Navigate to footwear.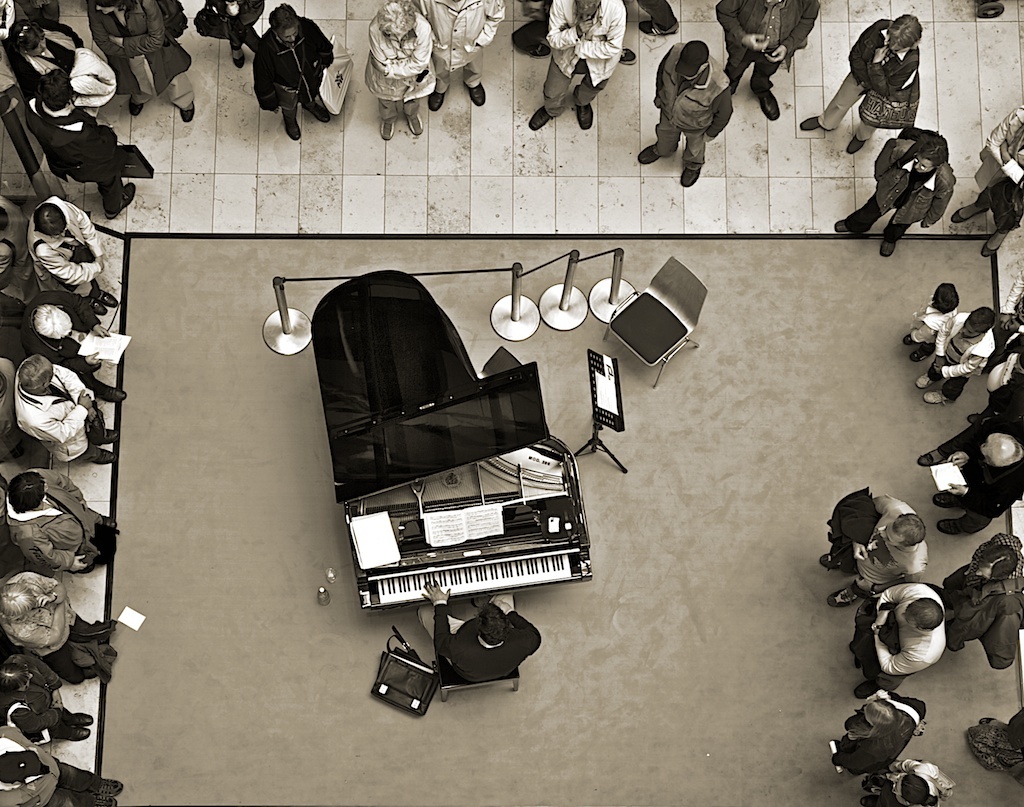
Navigation target: [978,717,997,727].
